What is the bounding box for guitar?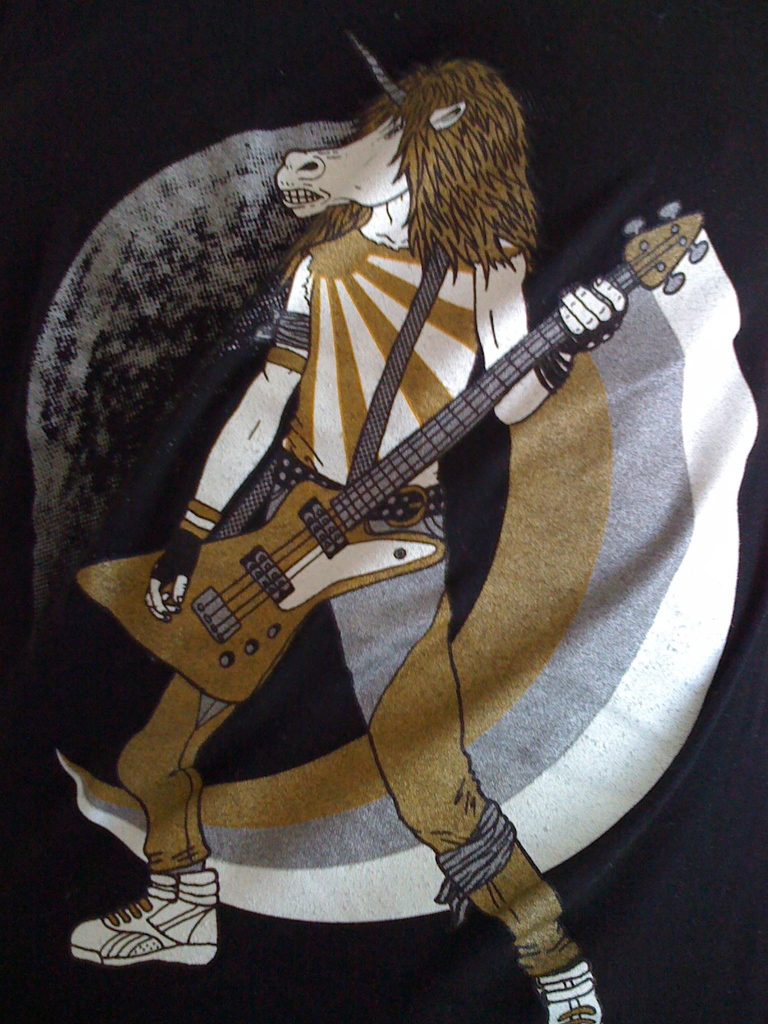
(left=72, top=195, right=709, bottom=704).
